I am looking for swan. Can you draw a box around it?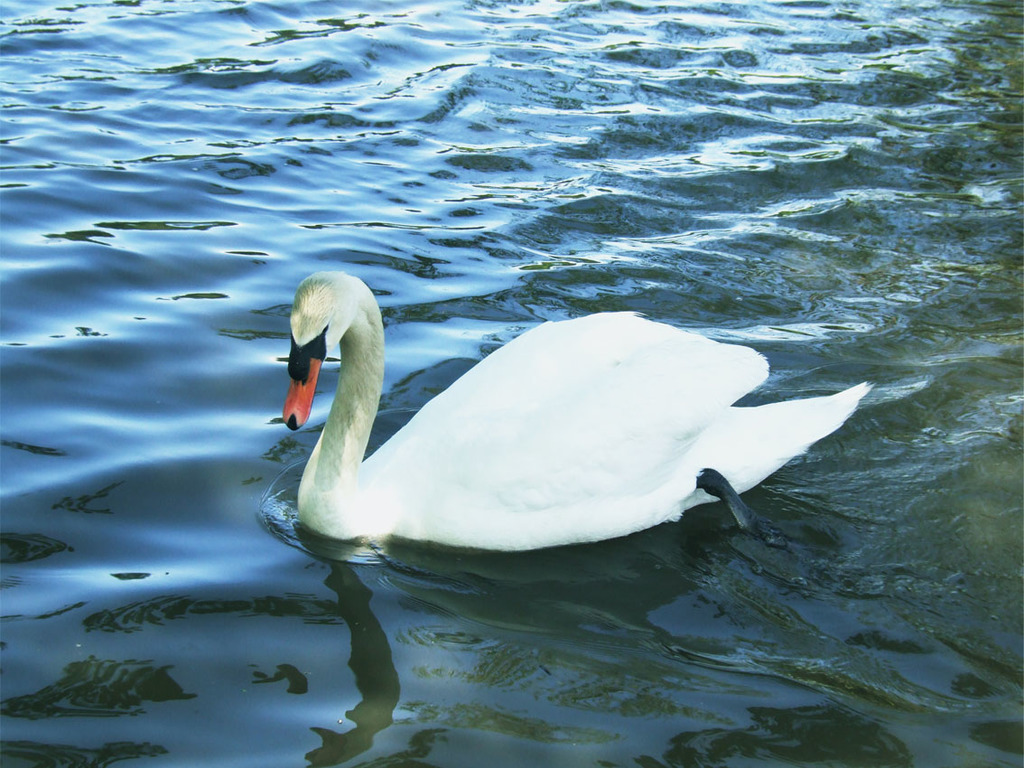
Sure, the bounding box is select_region(273, 268, 836, 565).
